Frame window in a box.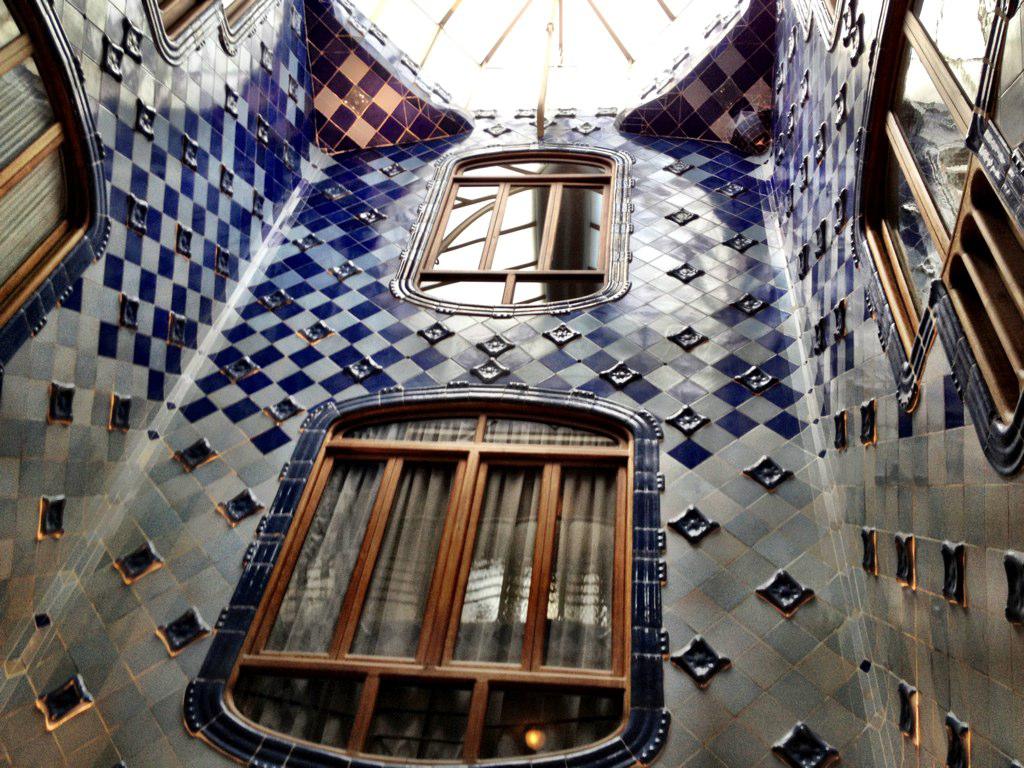
bbox(845, 0, 1023, 491).
